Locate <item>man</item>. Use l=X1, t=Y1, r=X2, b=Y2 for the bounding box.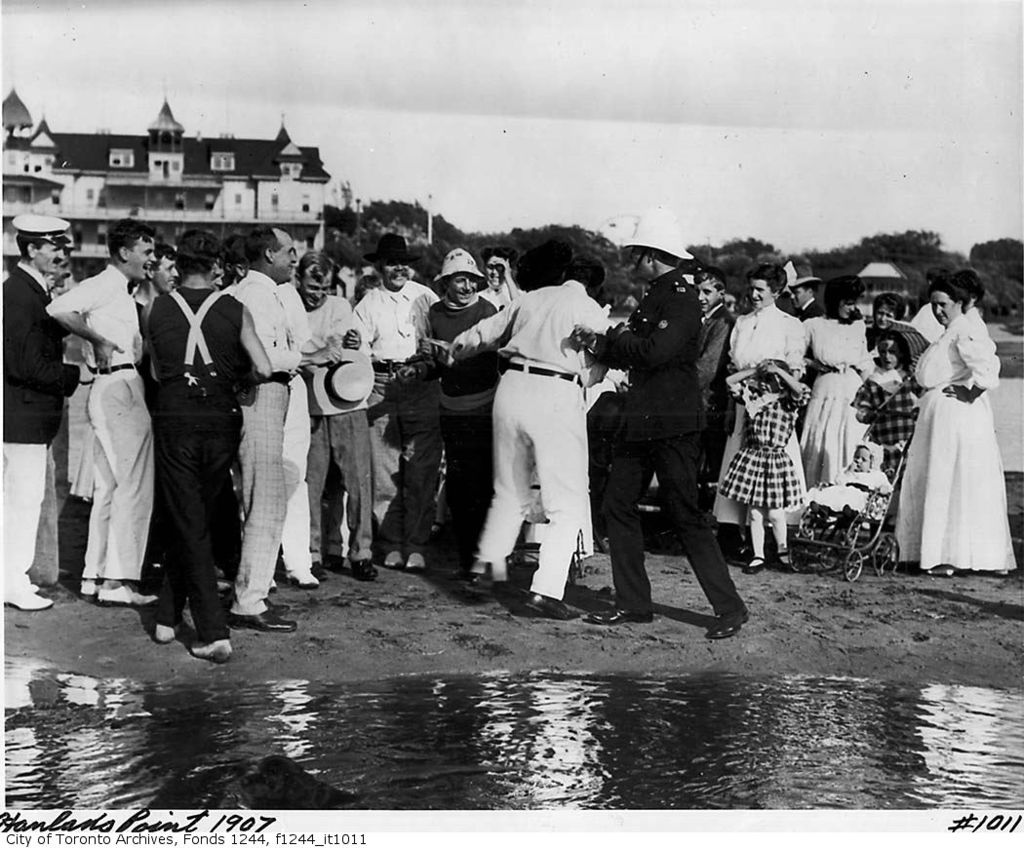
l=222, t=226, r=340, b=633.
